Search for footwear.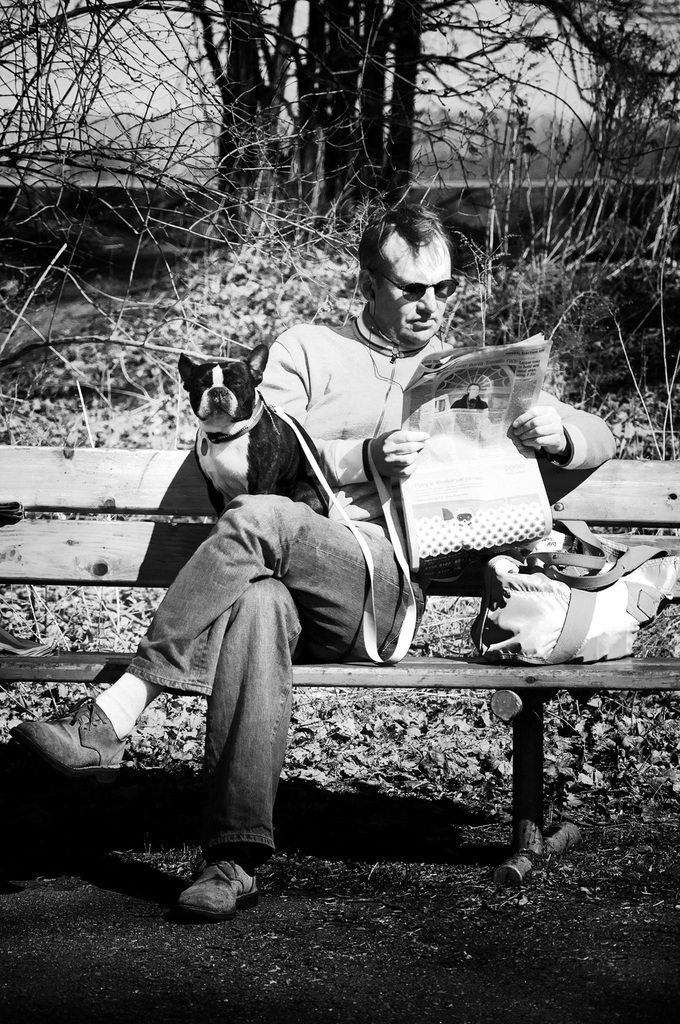
Found at (166,864,267,927).
